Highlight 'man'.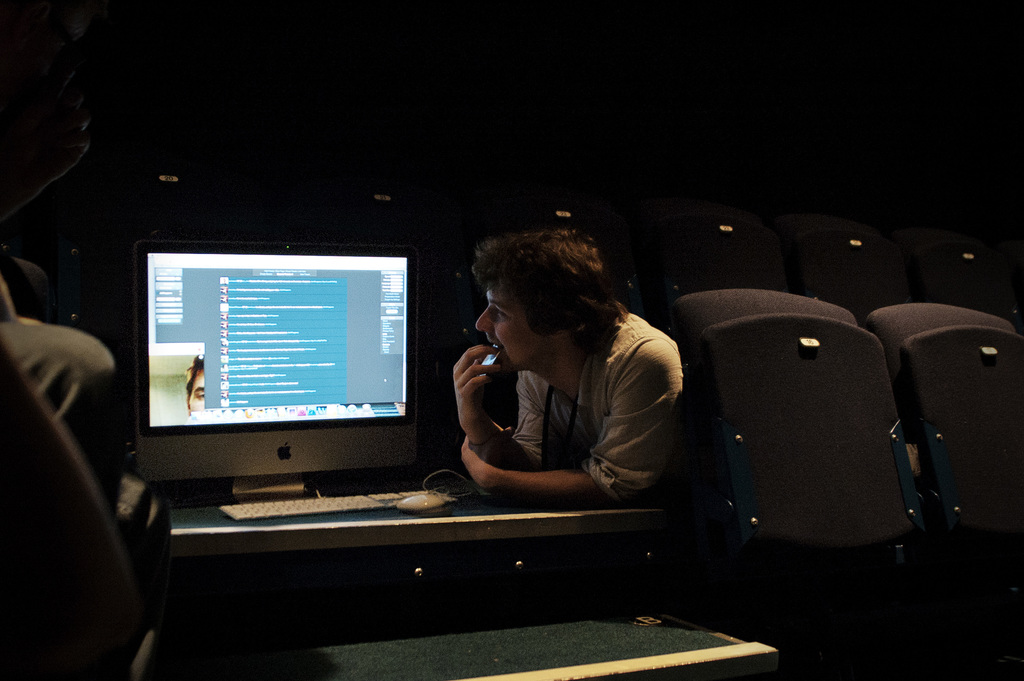
Highlighted region: {"left": 407, "top": 248, "right": 734, "bottom": 531}.
